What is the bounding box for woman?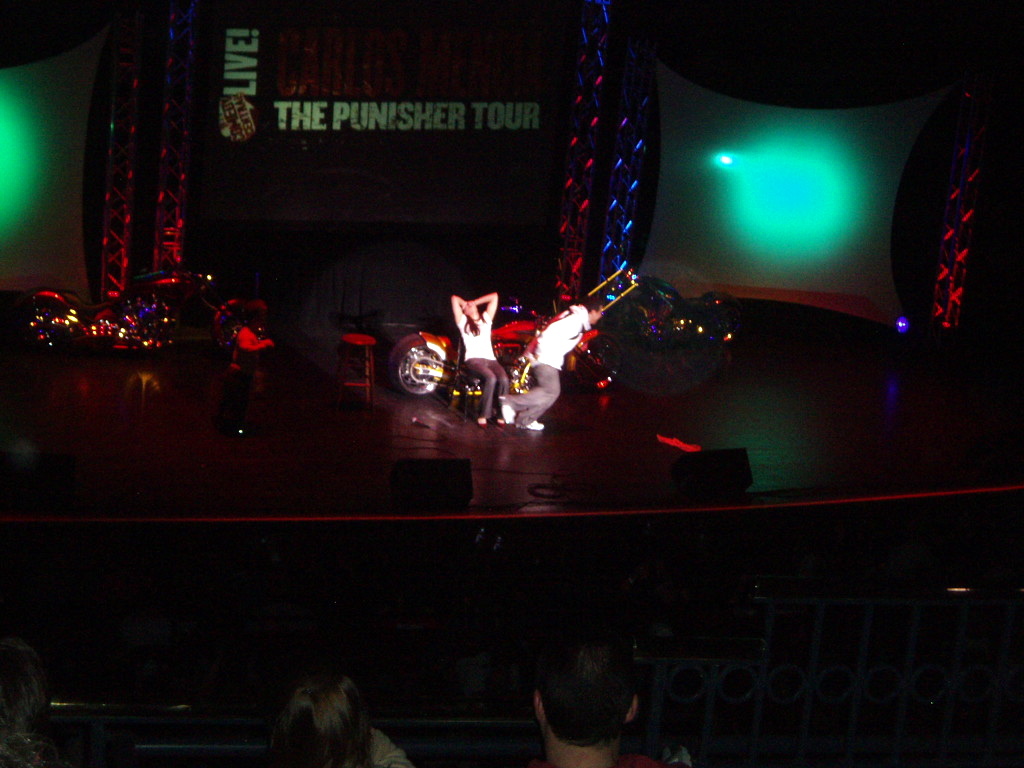
select_region(272, 665, 409, 767).
